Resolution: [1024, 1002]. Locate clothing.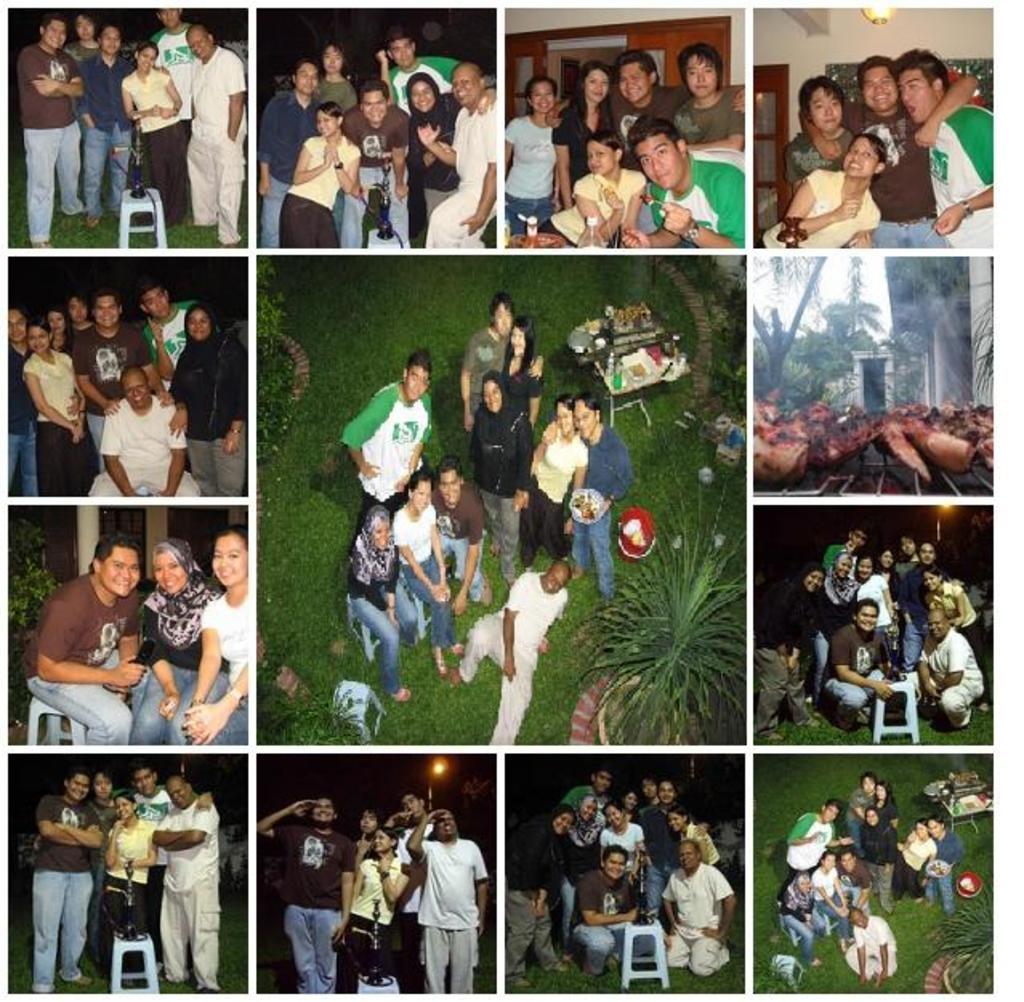
[left=189, top=587, right=264, bottom=745].
